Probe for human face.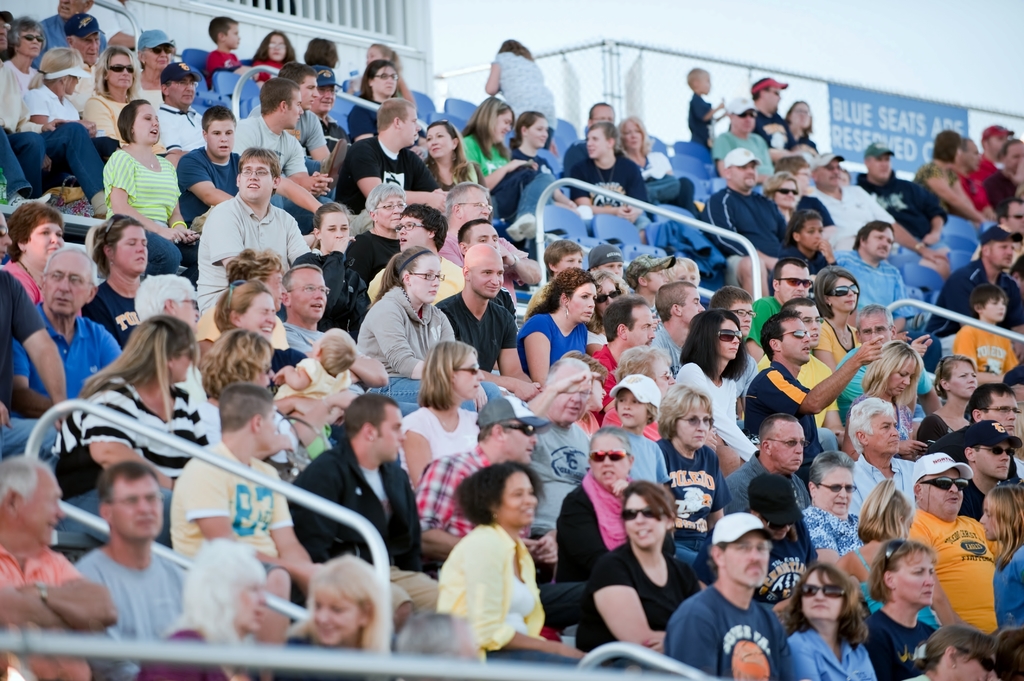
Probe result: (780, 260, 814, 301).
